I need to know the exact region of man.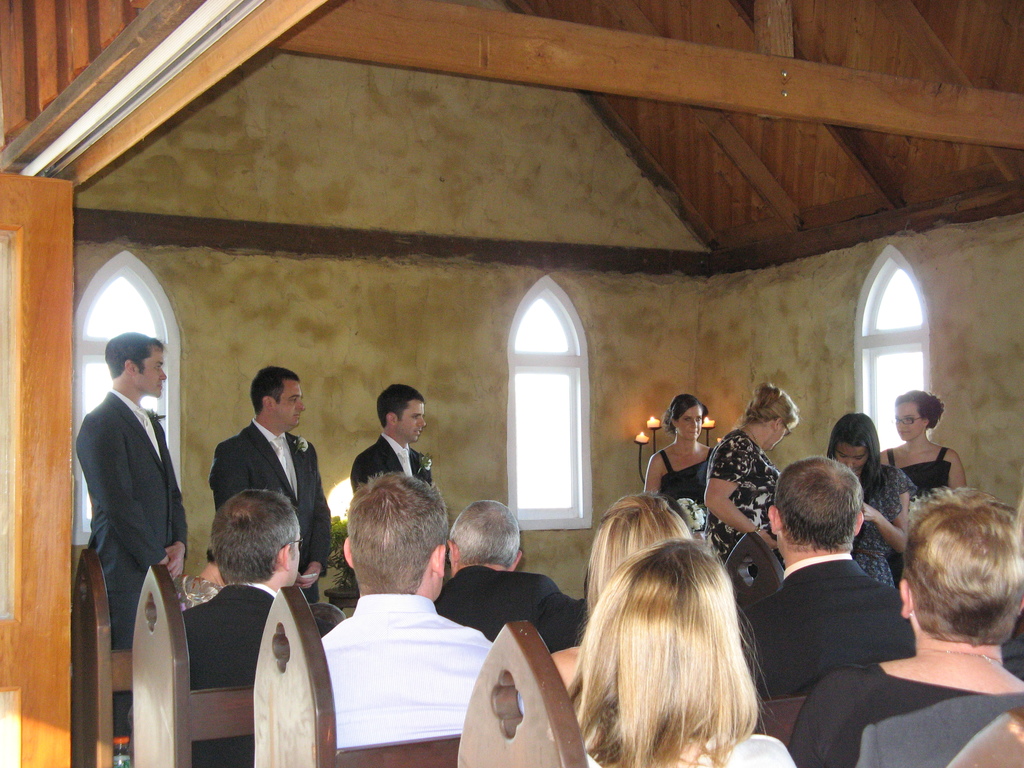
Region: 354:383:429:493.
